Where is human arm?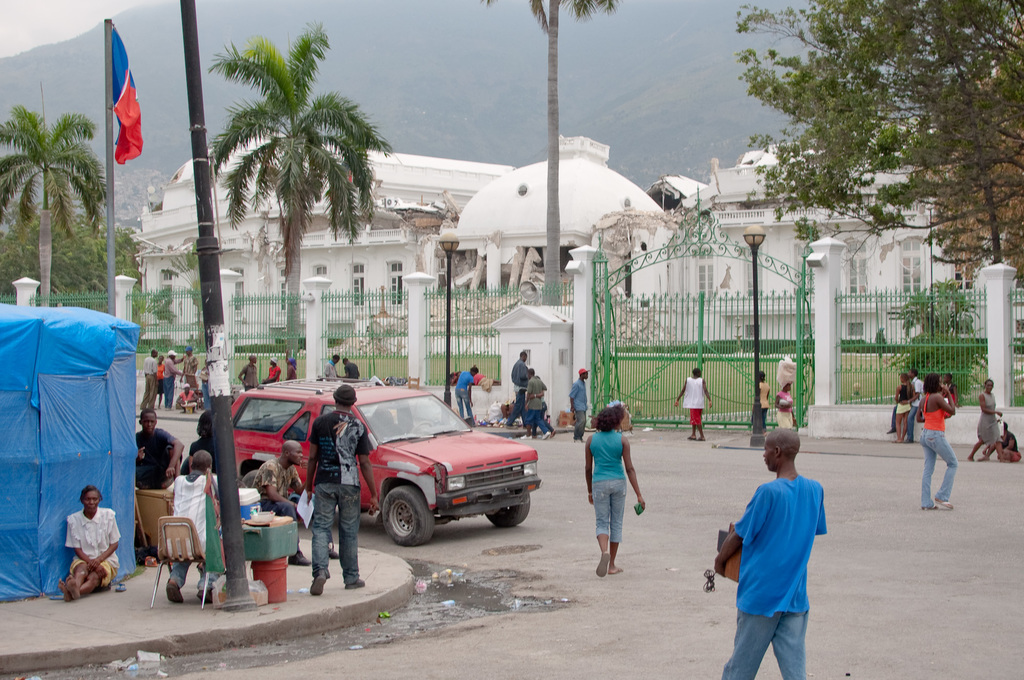
box(162, 424, 192, 479).
